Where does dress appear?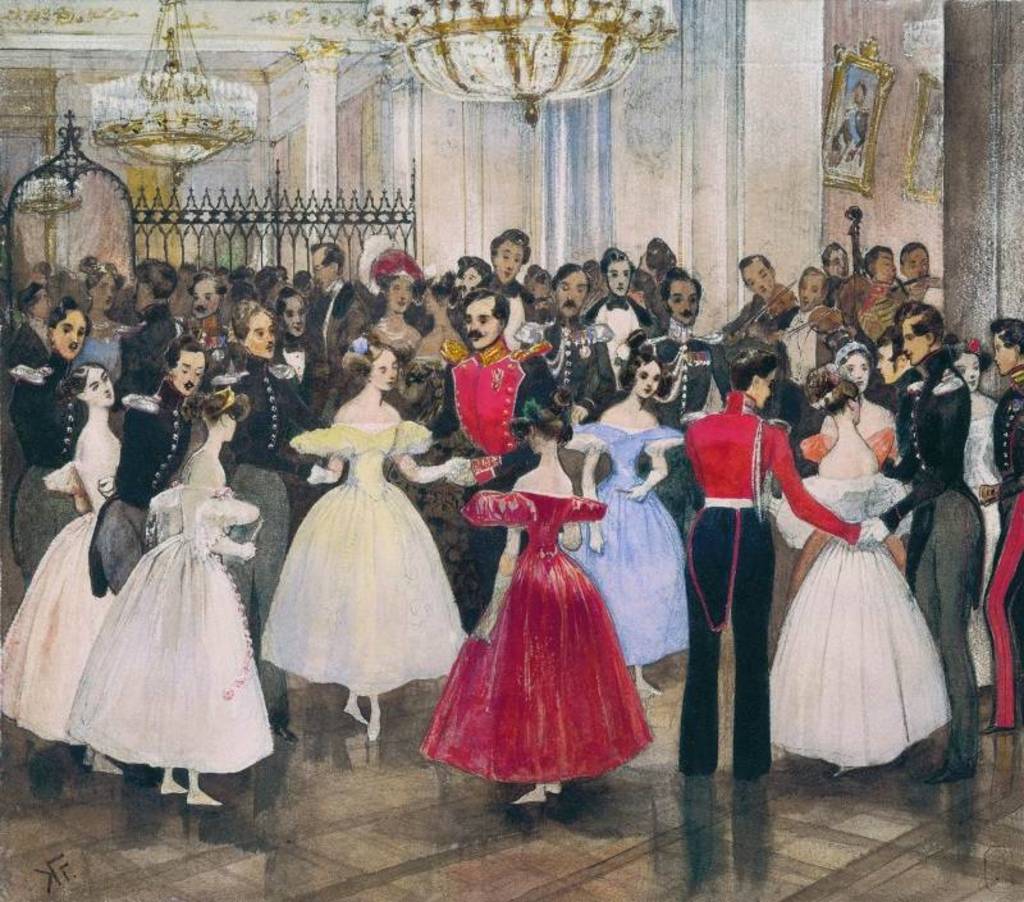
Appears at (left=774, top=480, right=950, bottom=770).
